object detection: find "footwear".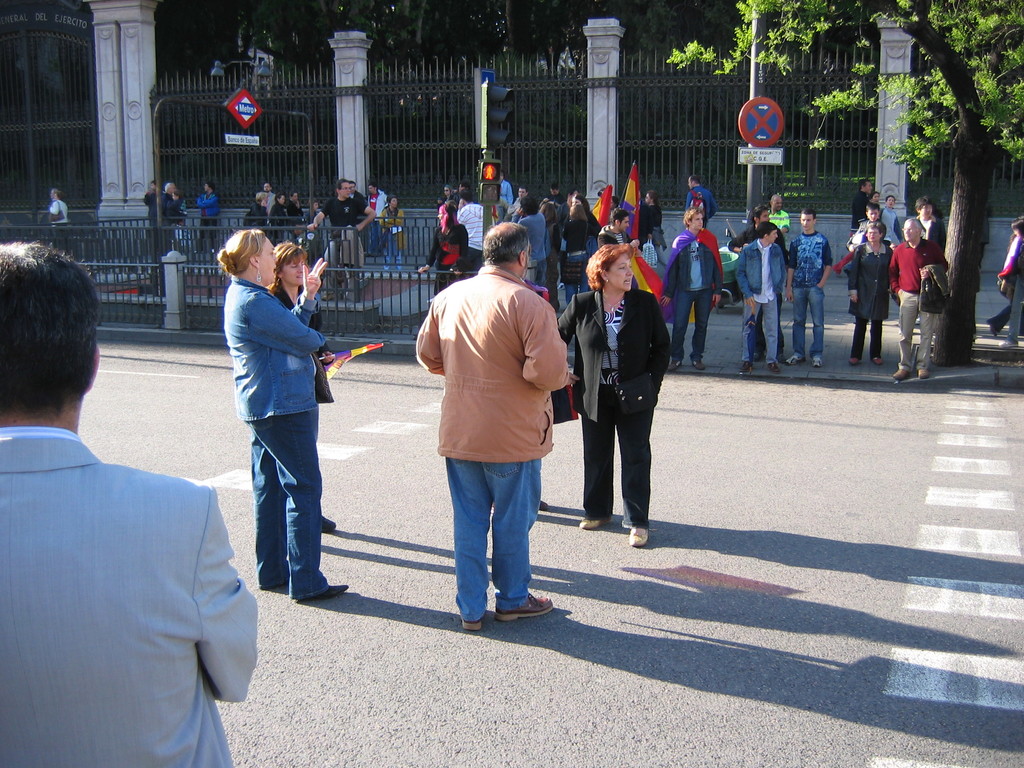
left=1001, top=344, right=1017, bottom=348.
